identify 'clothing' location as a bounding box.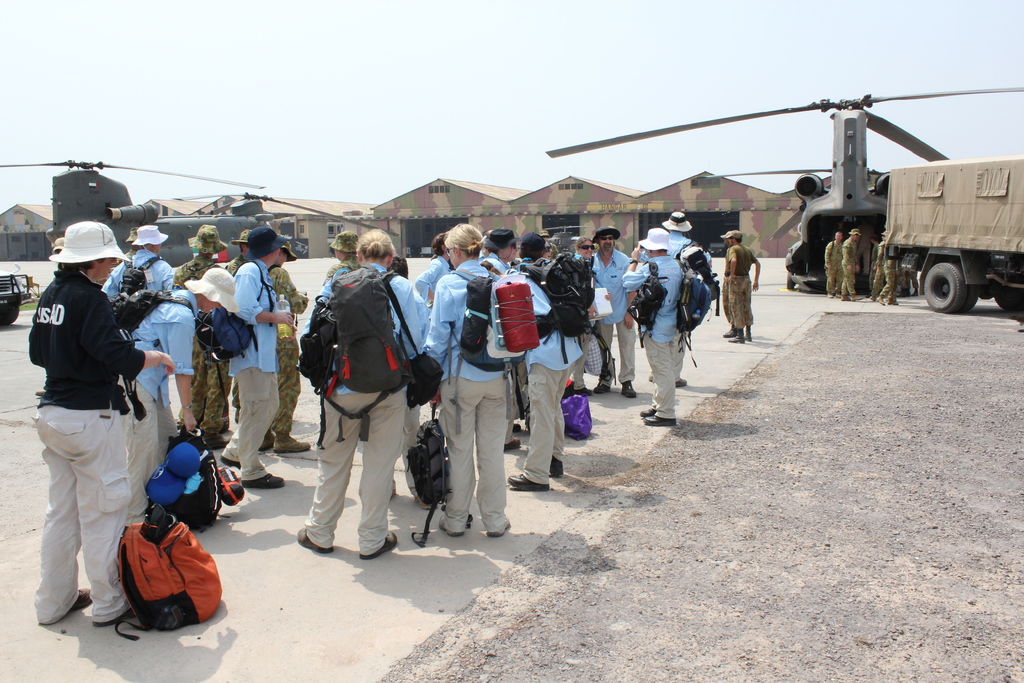
detection(388, 277, 416, 368).
